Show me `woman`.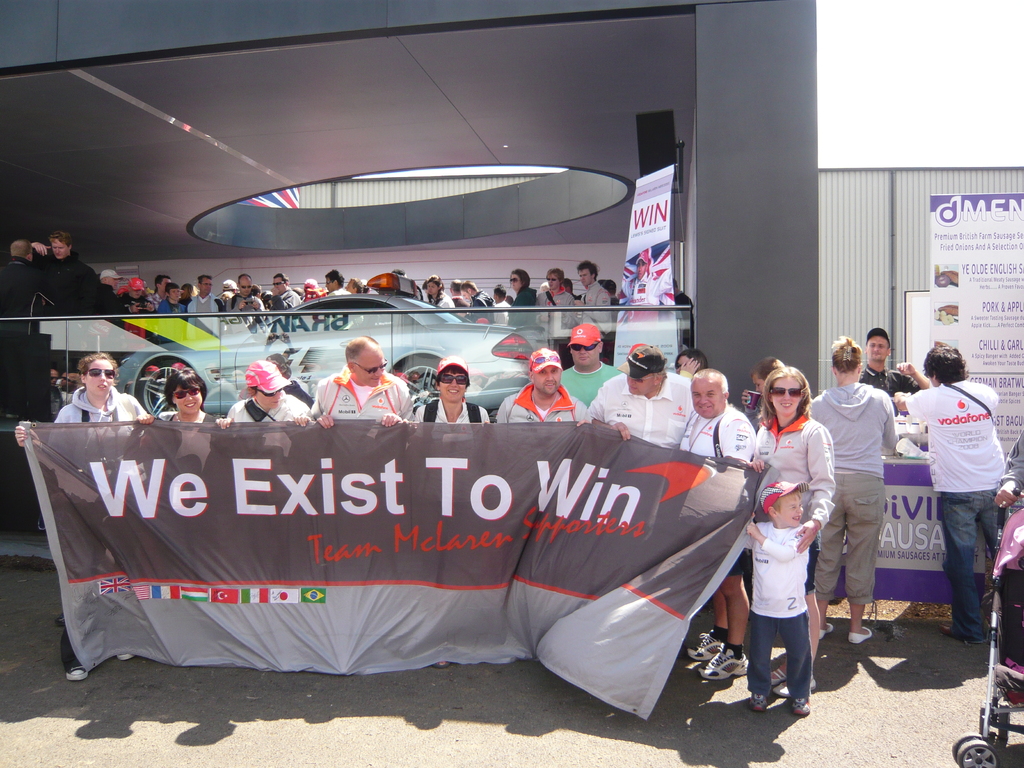
`woman` is here: left=137, top=372, right=216, bottom=426.
